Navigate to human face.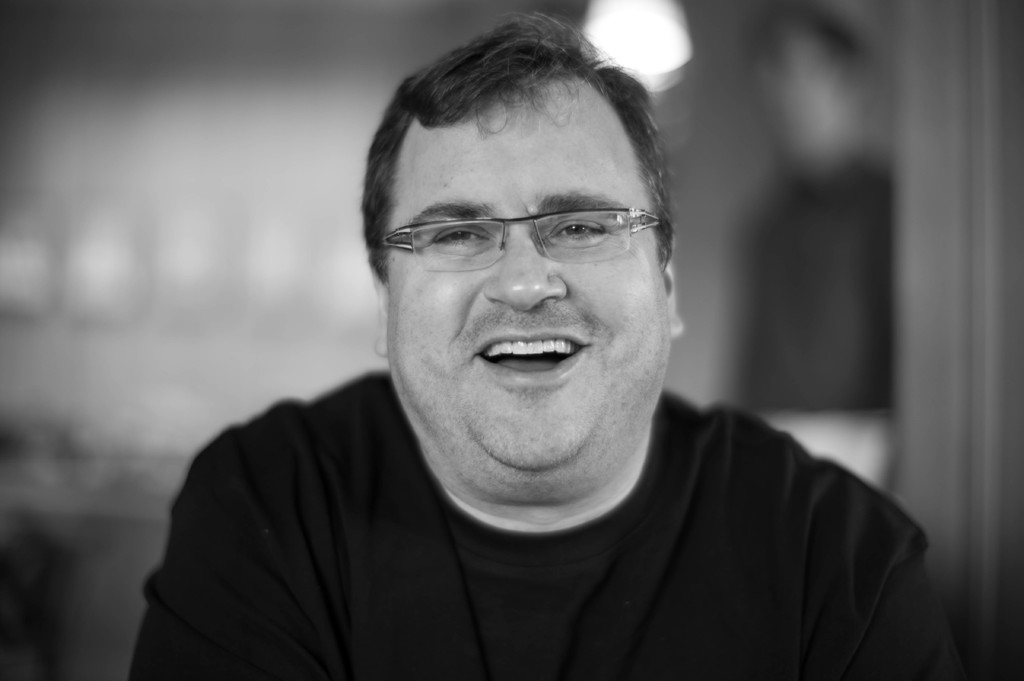
Navigation target: (388, 78, 673, 474).
